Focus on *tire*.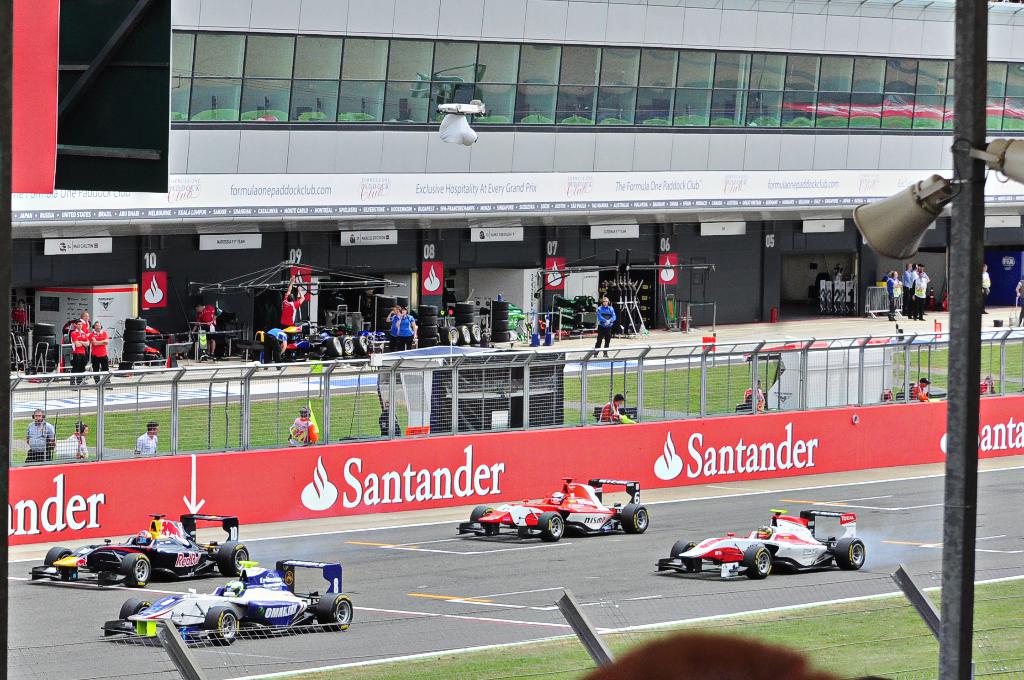
Focused at bbox=(672, 537, 698, 566).
